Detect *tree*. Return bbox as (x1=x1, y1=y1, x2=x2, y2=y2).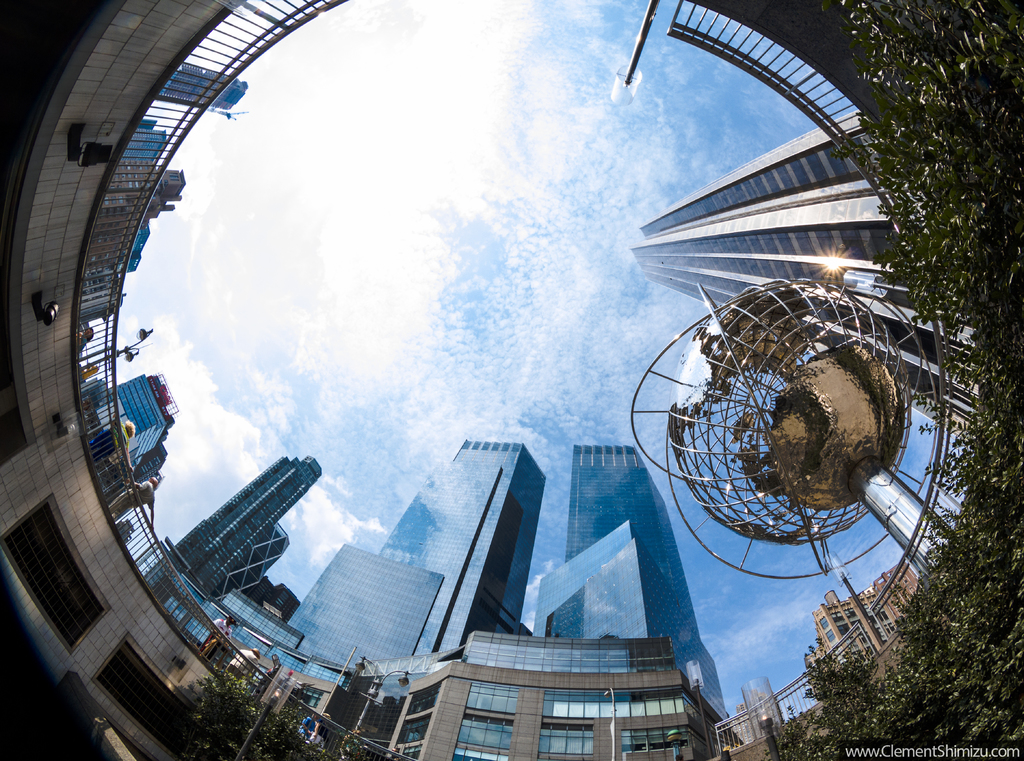
(x1=241, y1=669, x2=332, y2=760).
